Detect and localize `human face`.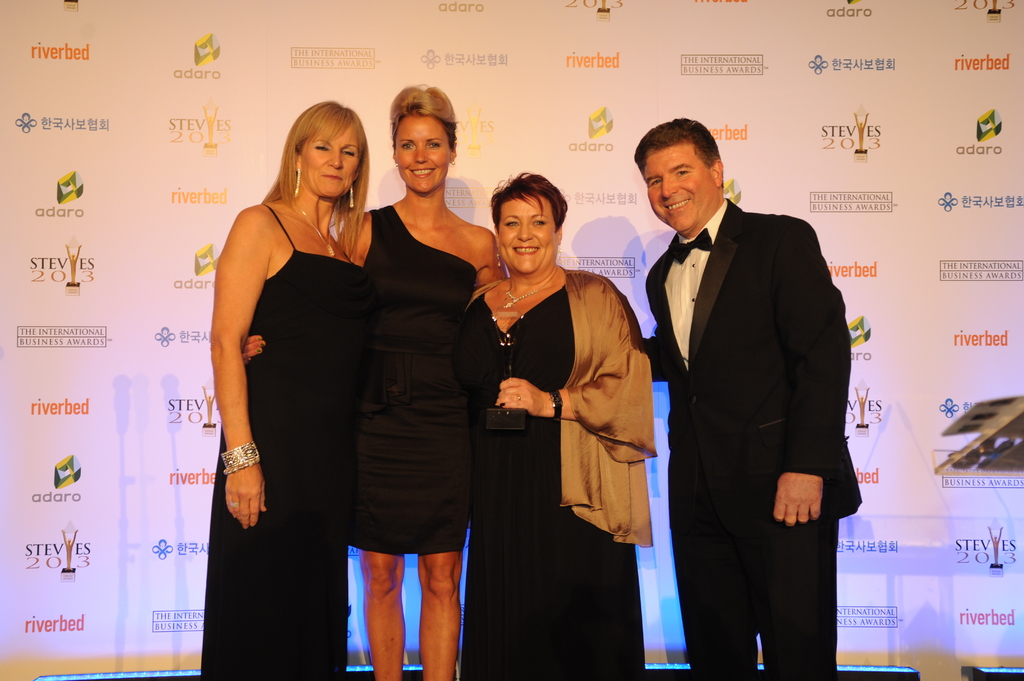
Localized at <box>401,111,451,189</box>.
